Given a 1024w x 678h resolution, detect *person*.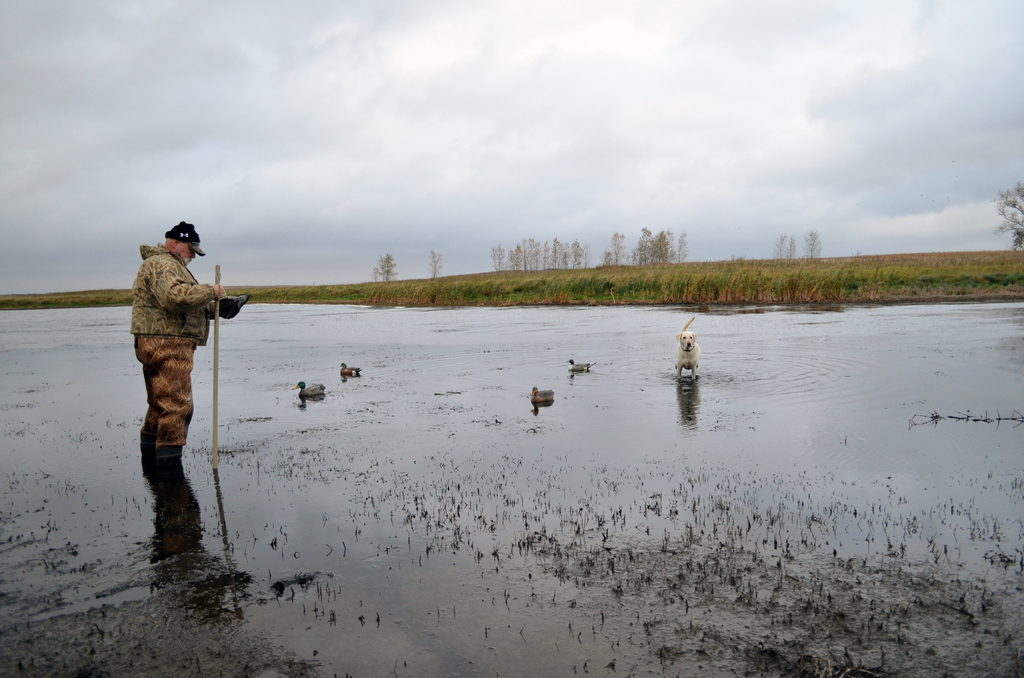
(x1=127, y1=216, x2=227, y2=486).
